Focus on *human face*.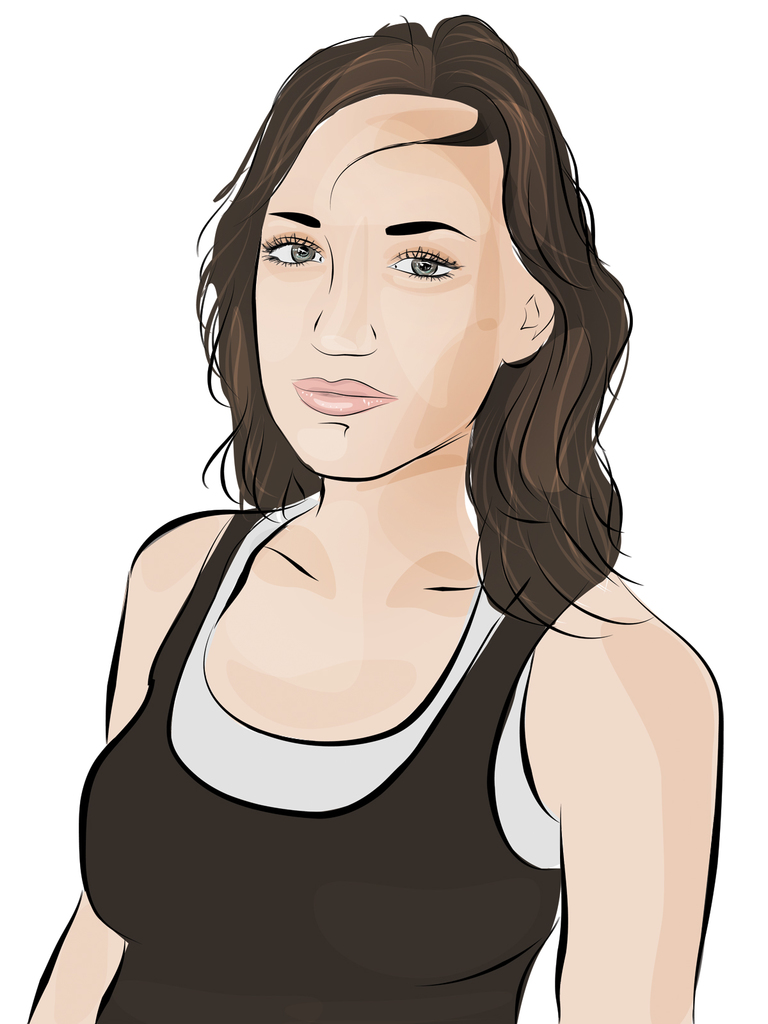
Focused at 230/86/570/464.
